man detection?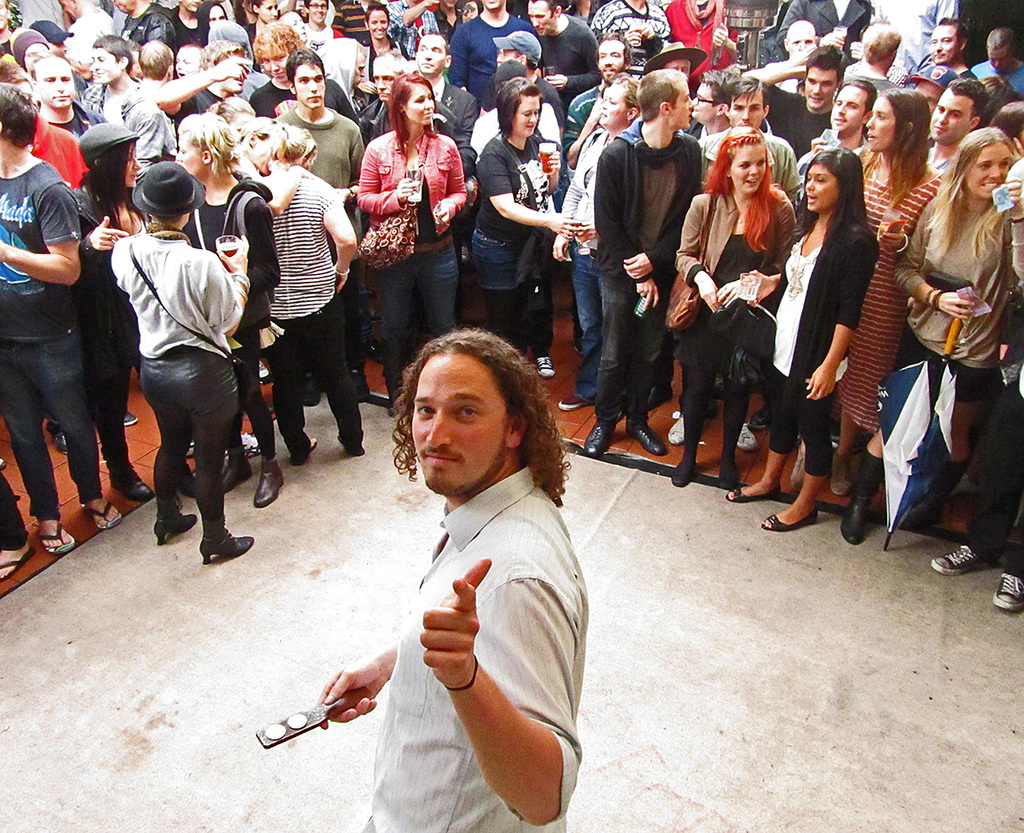
<box>591,66,702,460</box>
